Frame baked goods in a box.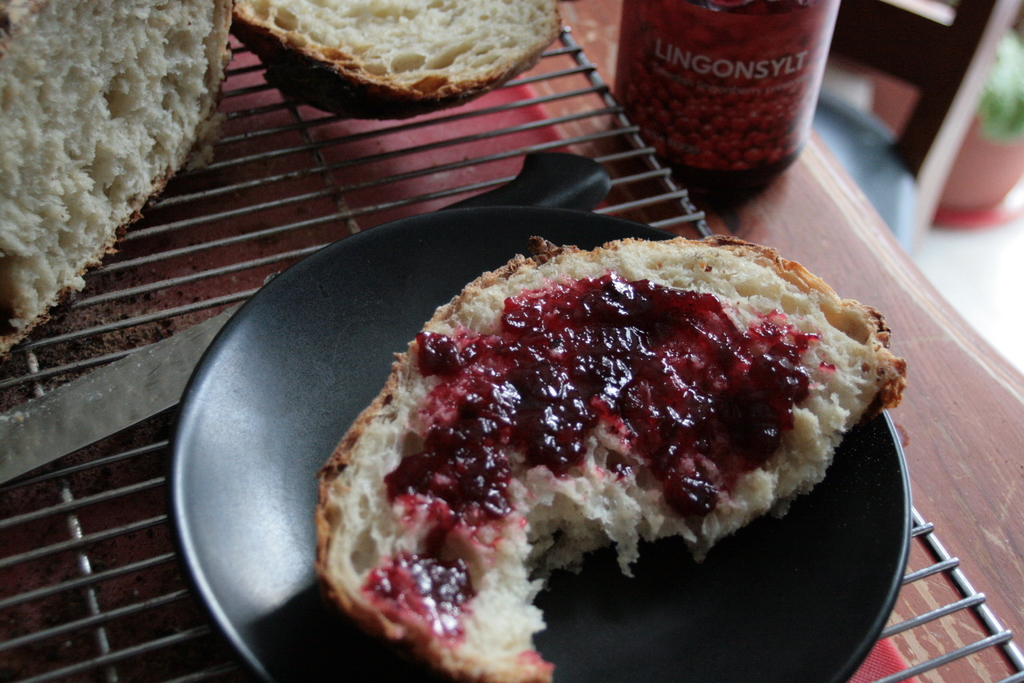
[0, 0, 229, 360].
